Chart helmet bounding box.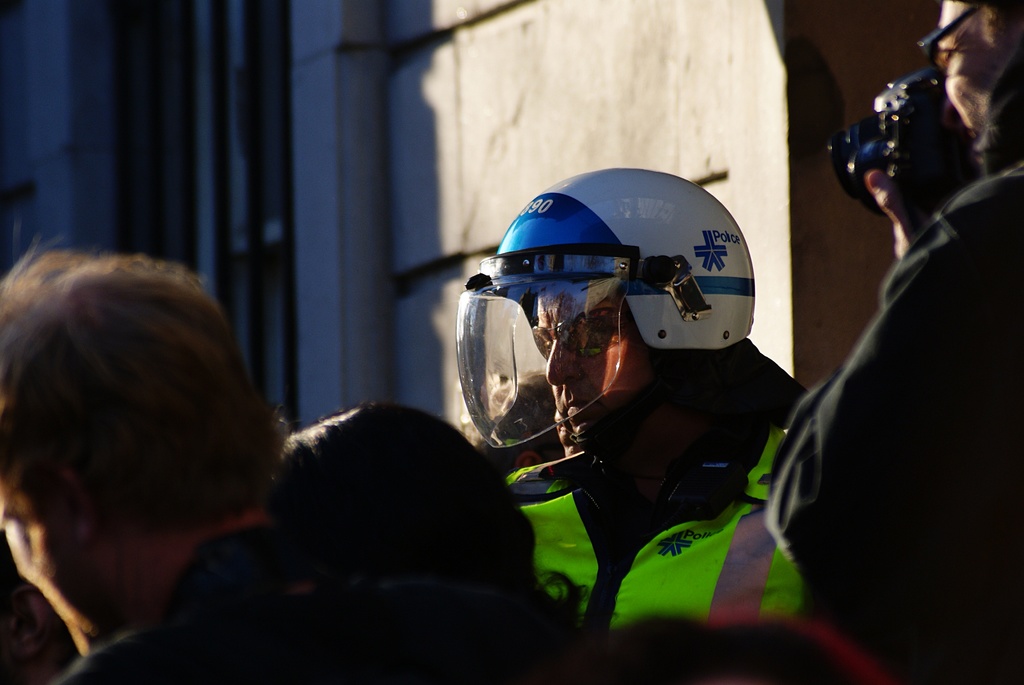
Charted: box=[455, 166, 755, 452].
